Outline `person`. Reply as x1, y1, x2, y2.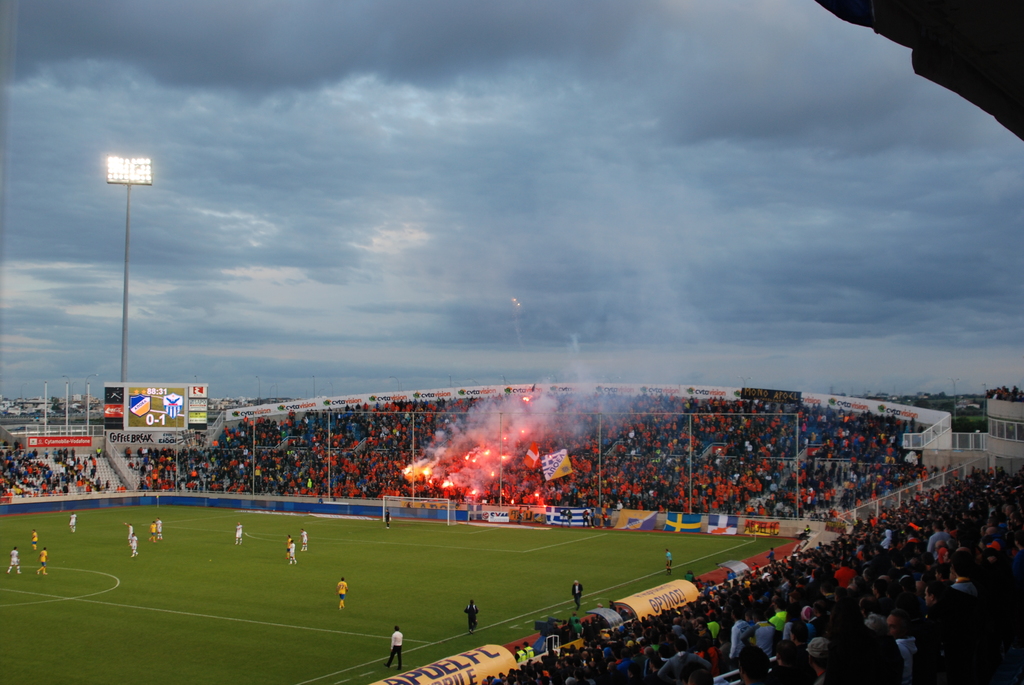
336, 576, 349, 613.
